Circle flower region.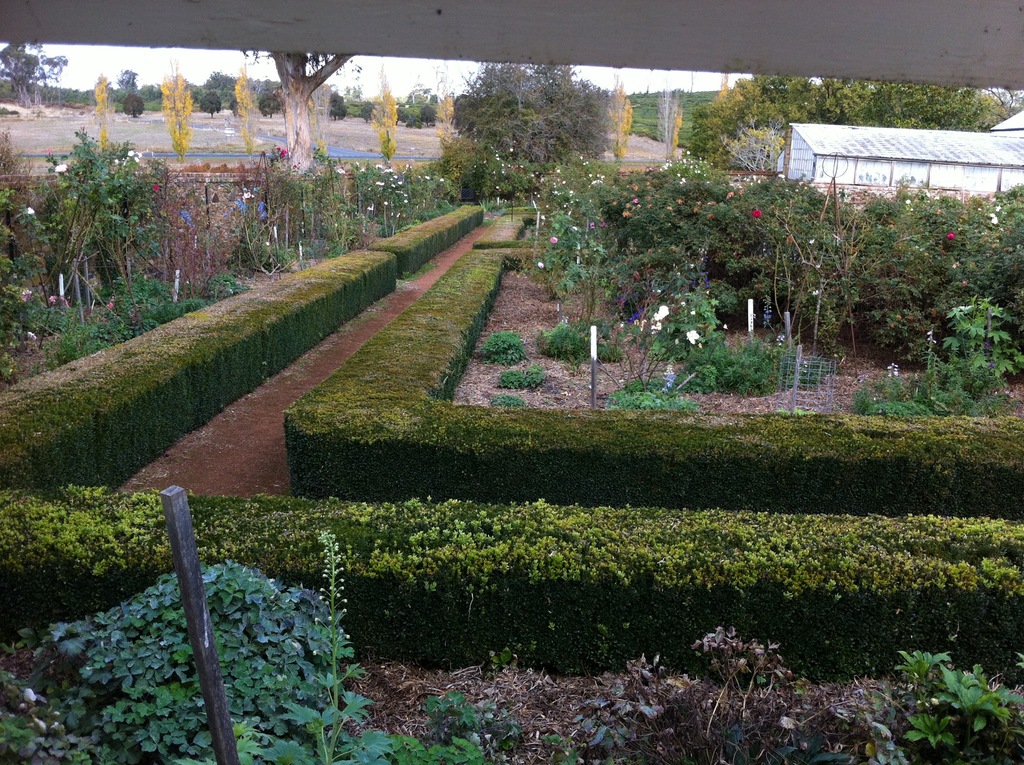
Region: l=748, t=209, r=762, b=218.
